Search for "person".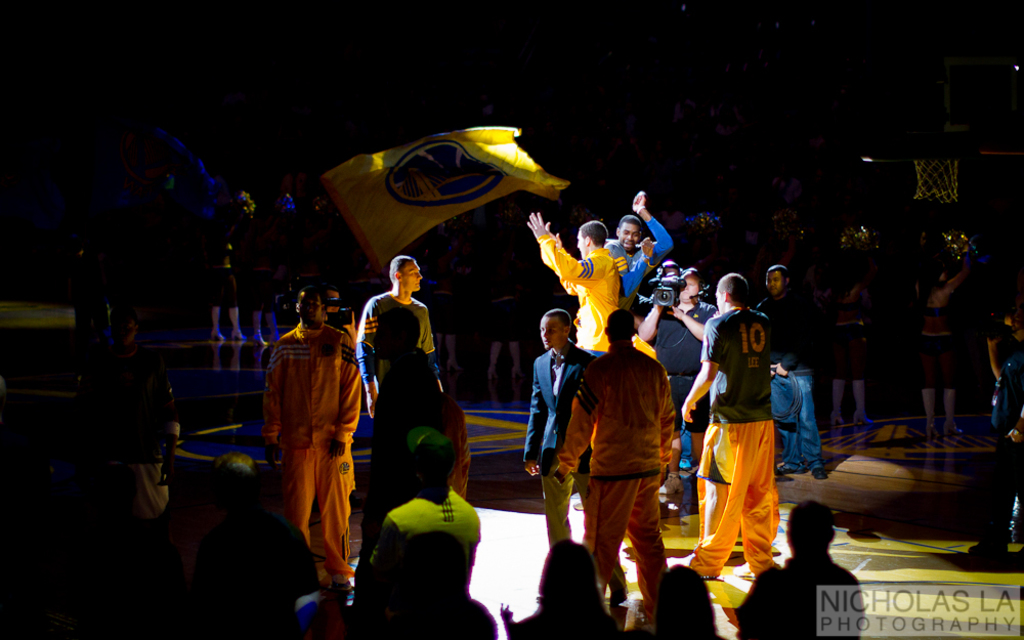
Found at select_region(555, 308, 676, 629).
